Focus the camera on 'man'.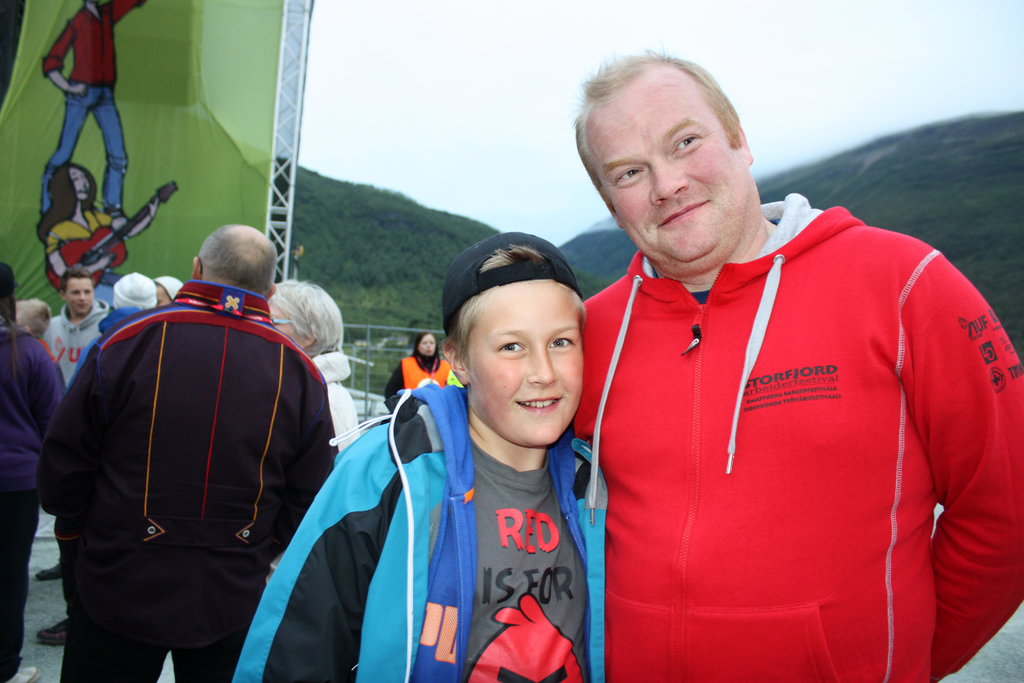
Focus region: bbox=(581, 60, 1023, 682).
